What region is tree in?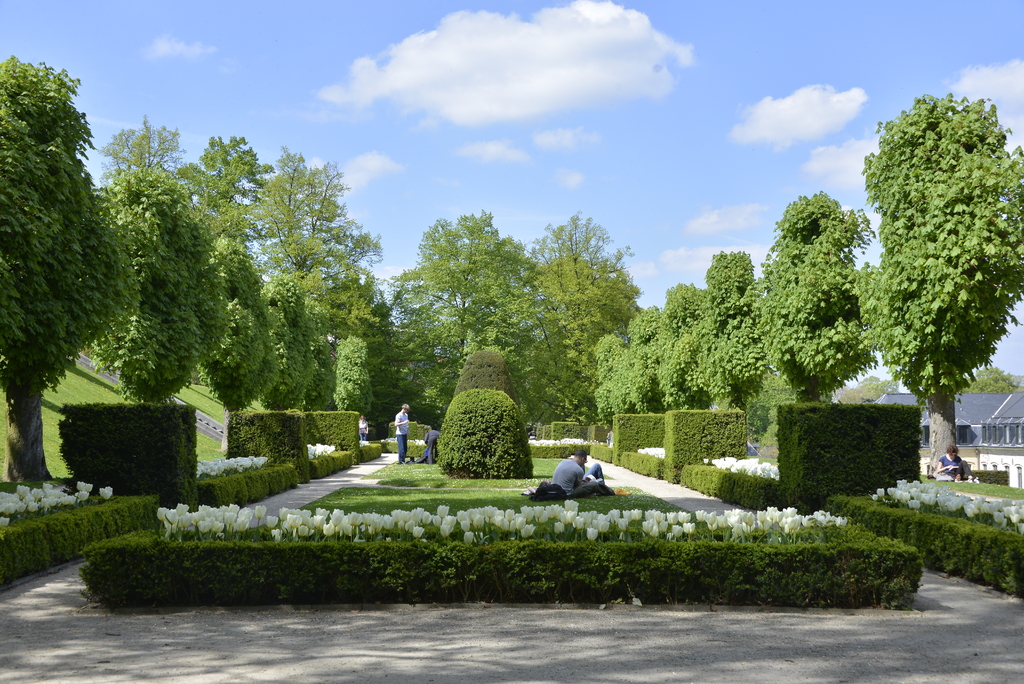
bbox(761, 189, 884, 412).
